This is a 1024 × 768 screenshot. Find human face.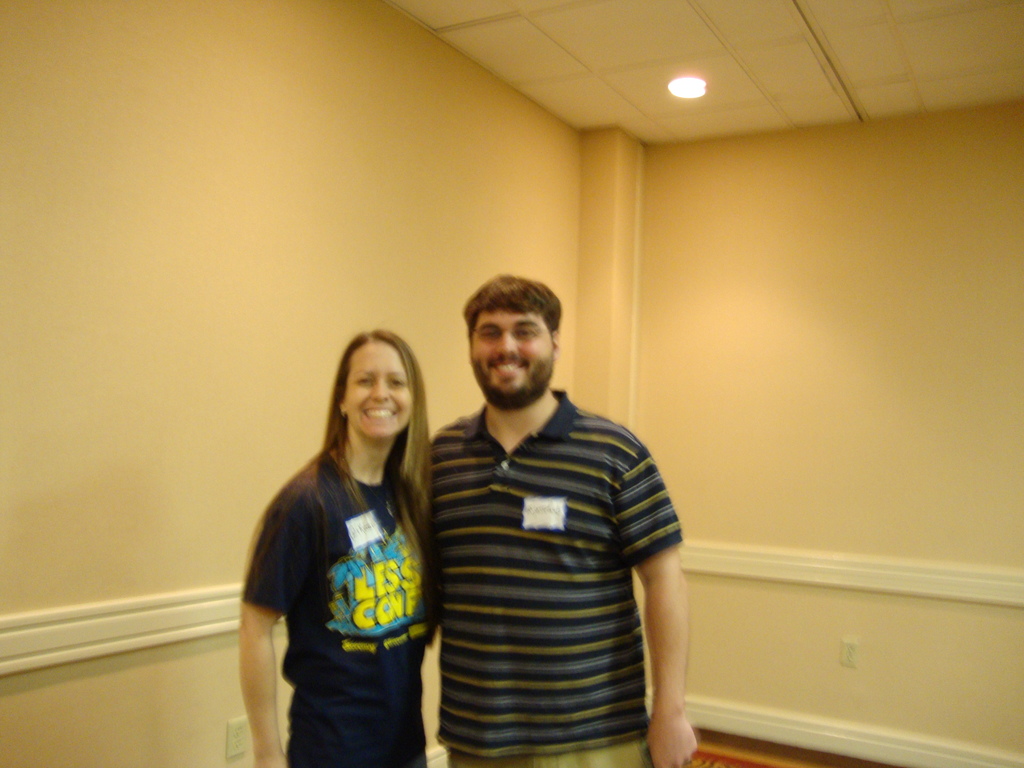
Bounding box: [left=470, top=307, right=552, bottom=402].
